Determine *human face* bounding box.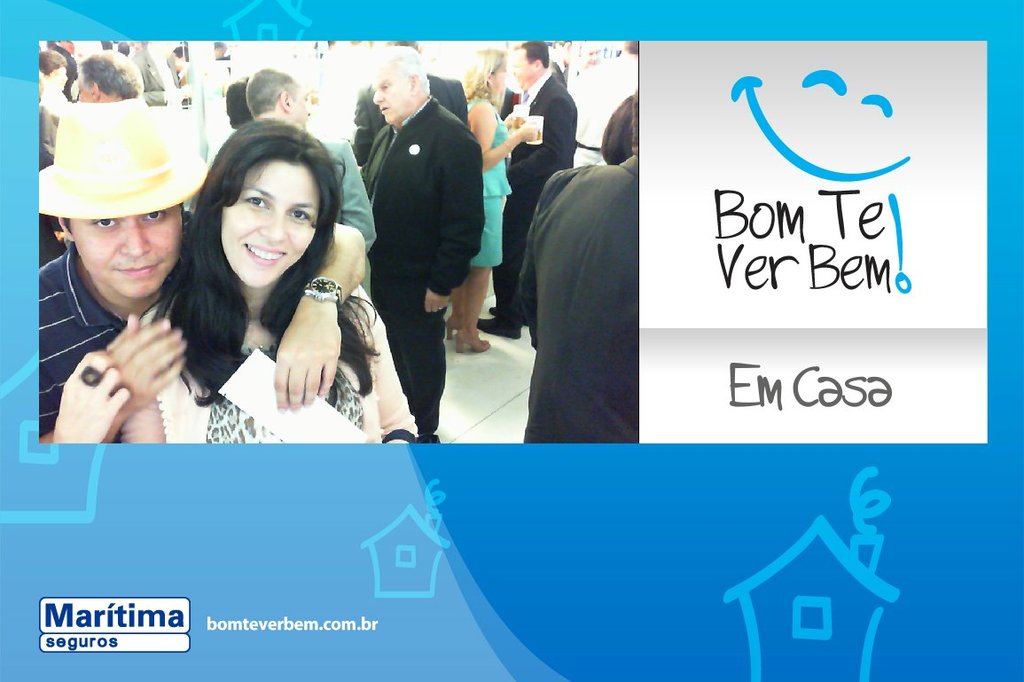
Determined: <bbox>215, 152, 322, 302</bbox>.
